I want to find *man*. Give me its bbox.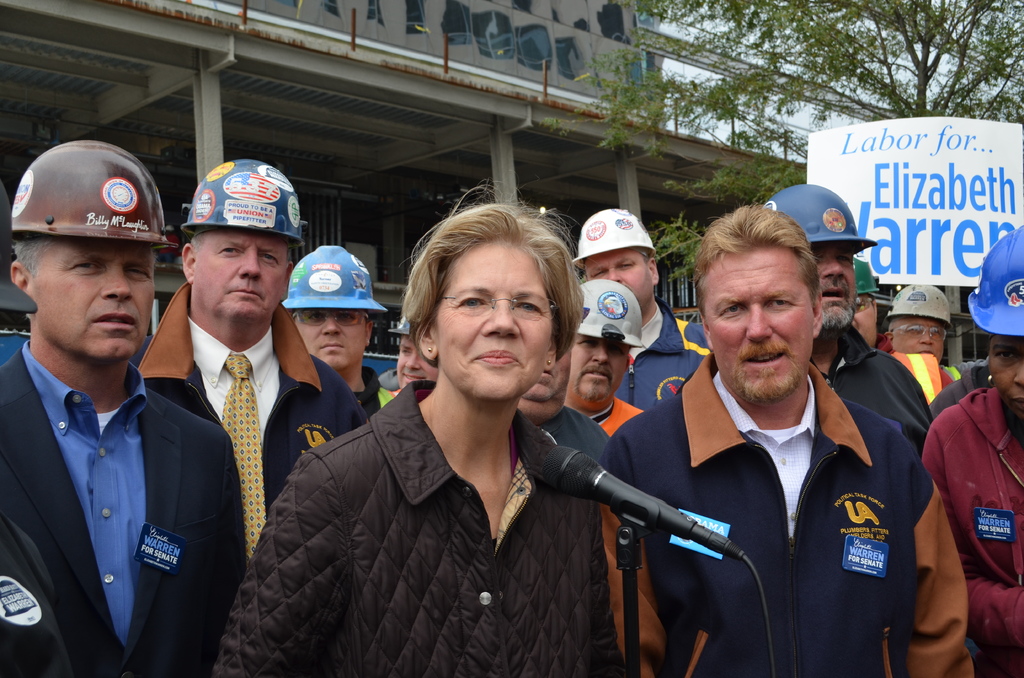
crop(879, 284, 977, 379).
